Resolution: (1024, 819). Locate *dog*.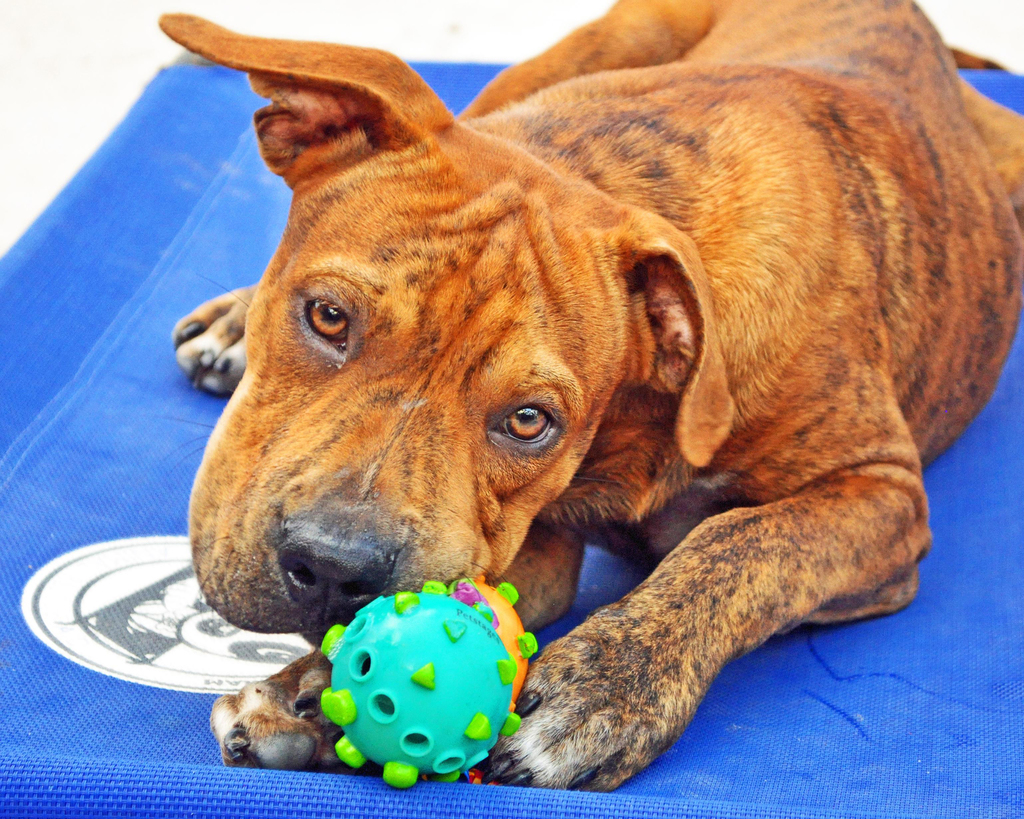
156/0/1023/793.
